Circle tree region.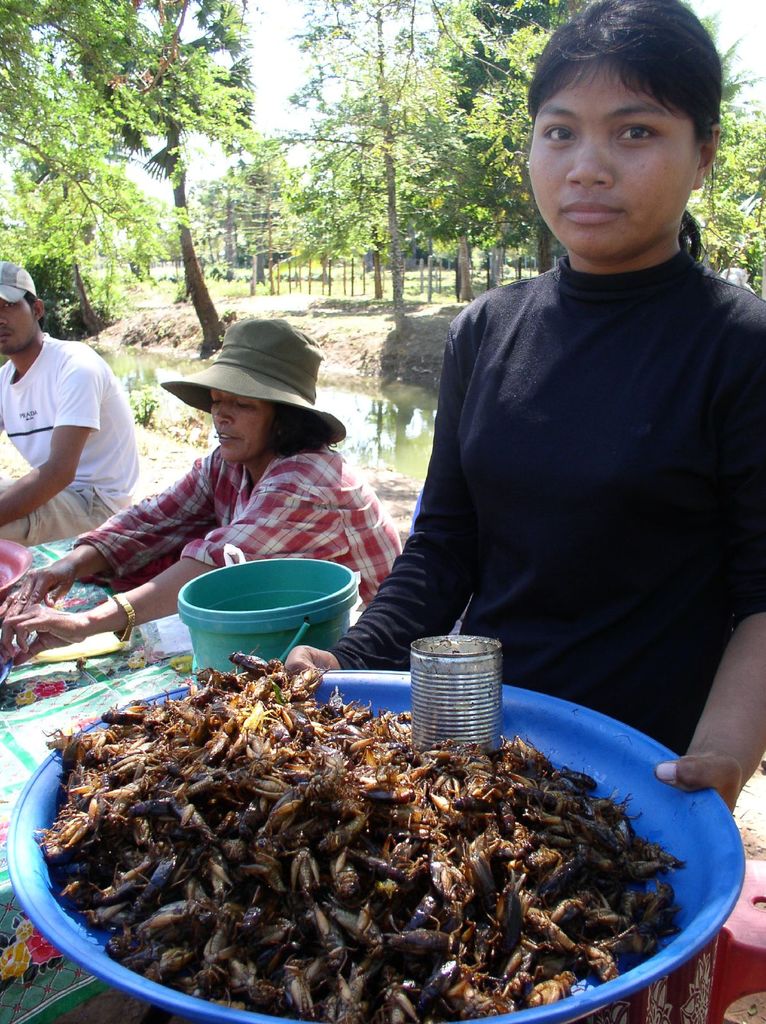
Region: (x1=263, y1=0, x2=506, y2=342).
